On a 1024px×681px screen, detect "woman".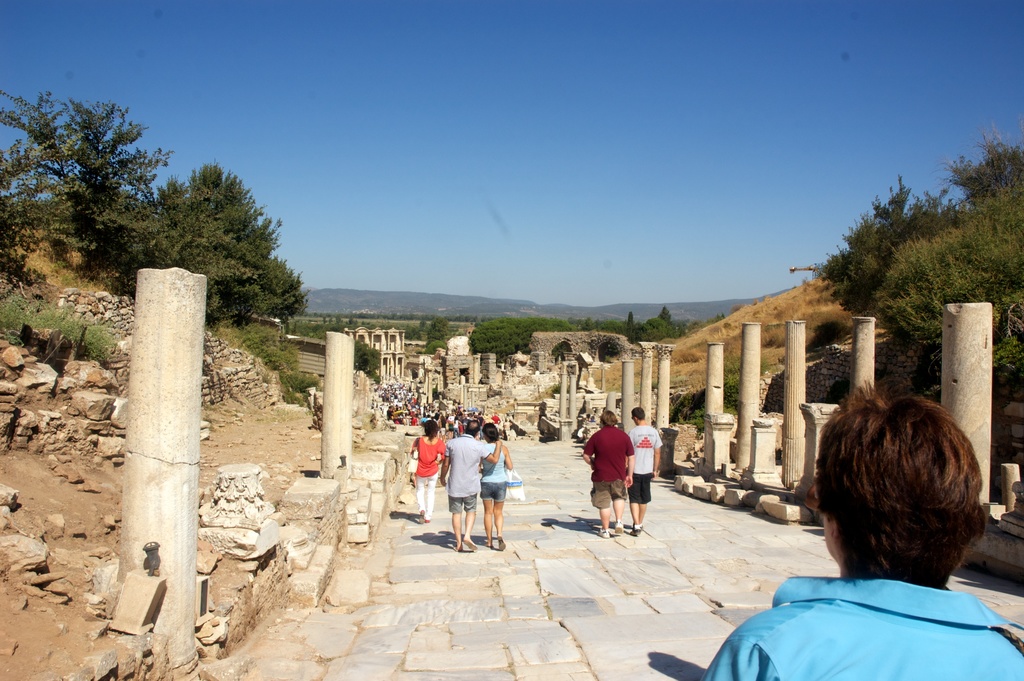
BBox(477, 422, 512, 550).
